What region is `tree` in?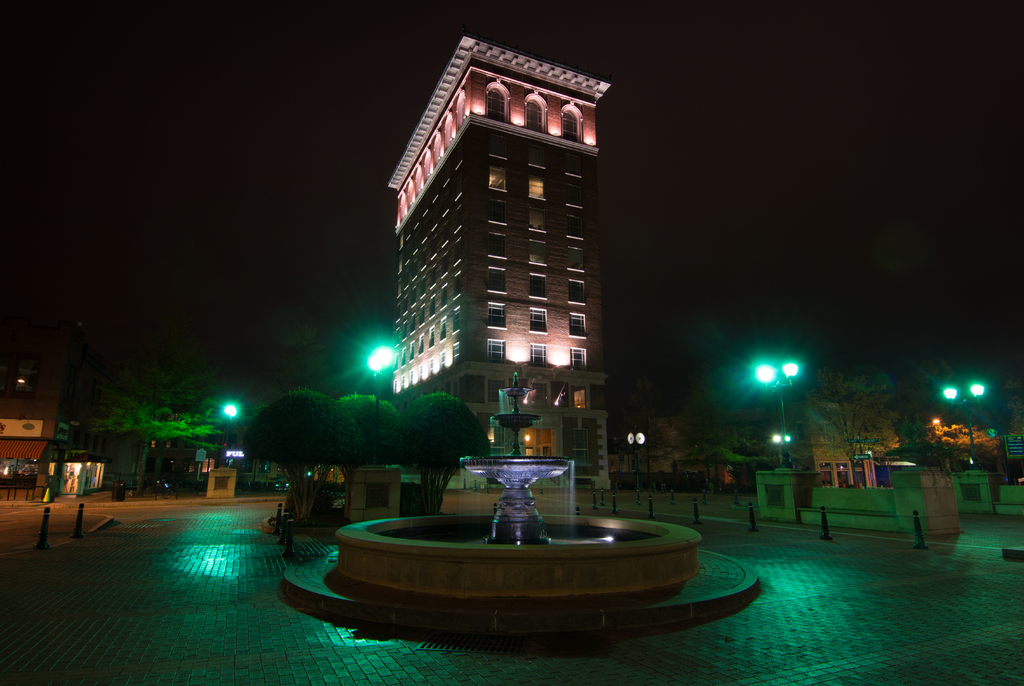
41 342 211 479.
